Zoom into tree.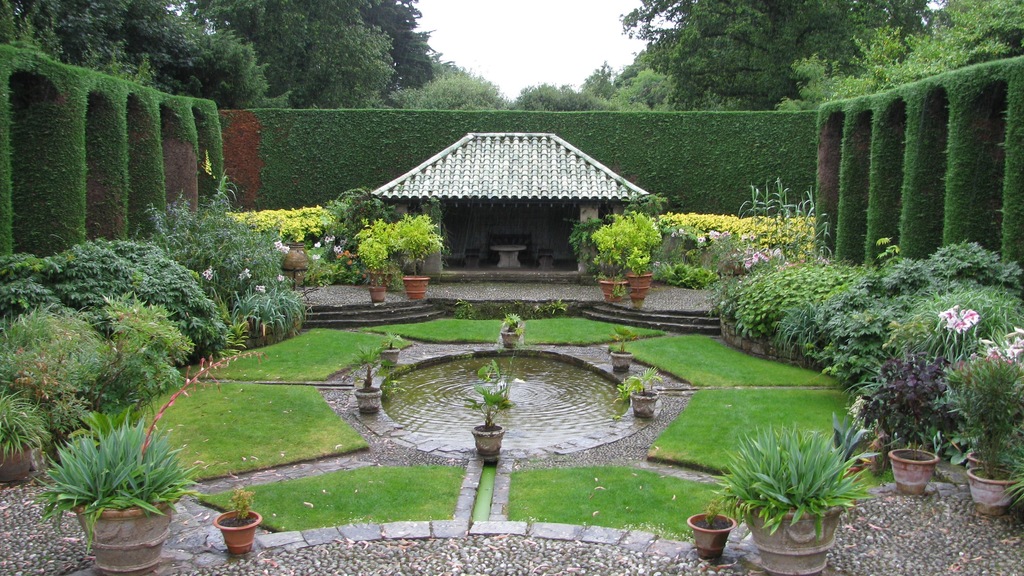
Zoom target: crop(502, 77, 632, 123).
